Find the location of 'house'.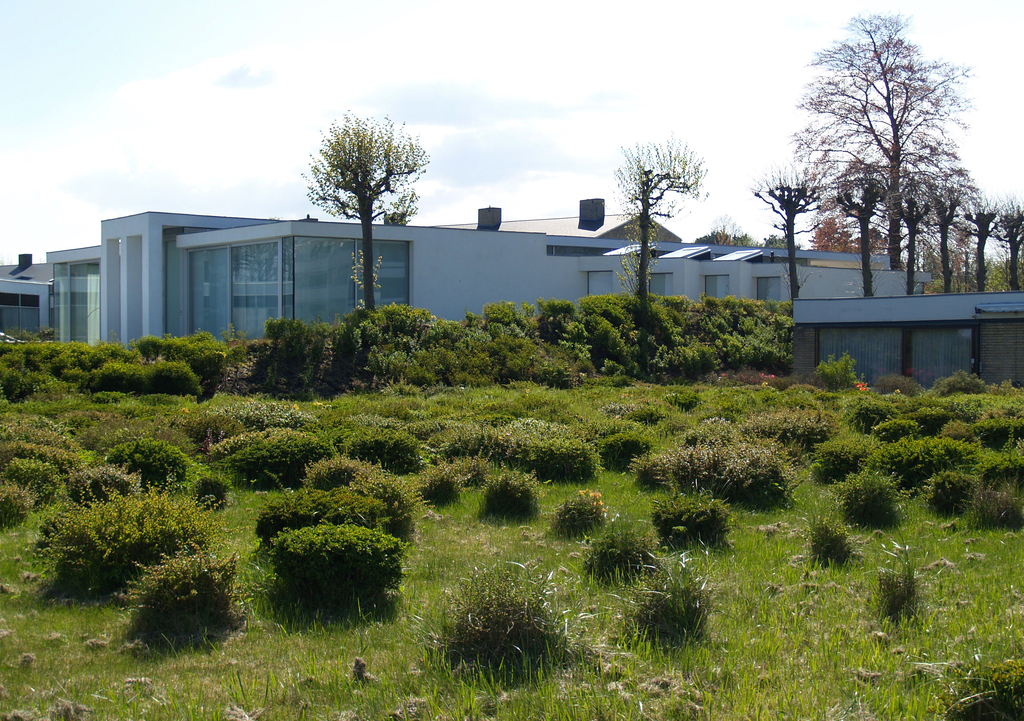
Location: (x1=781, y1=289, x2=1023, y2=404).
